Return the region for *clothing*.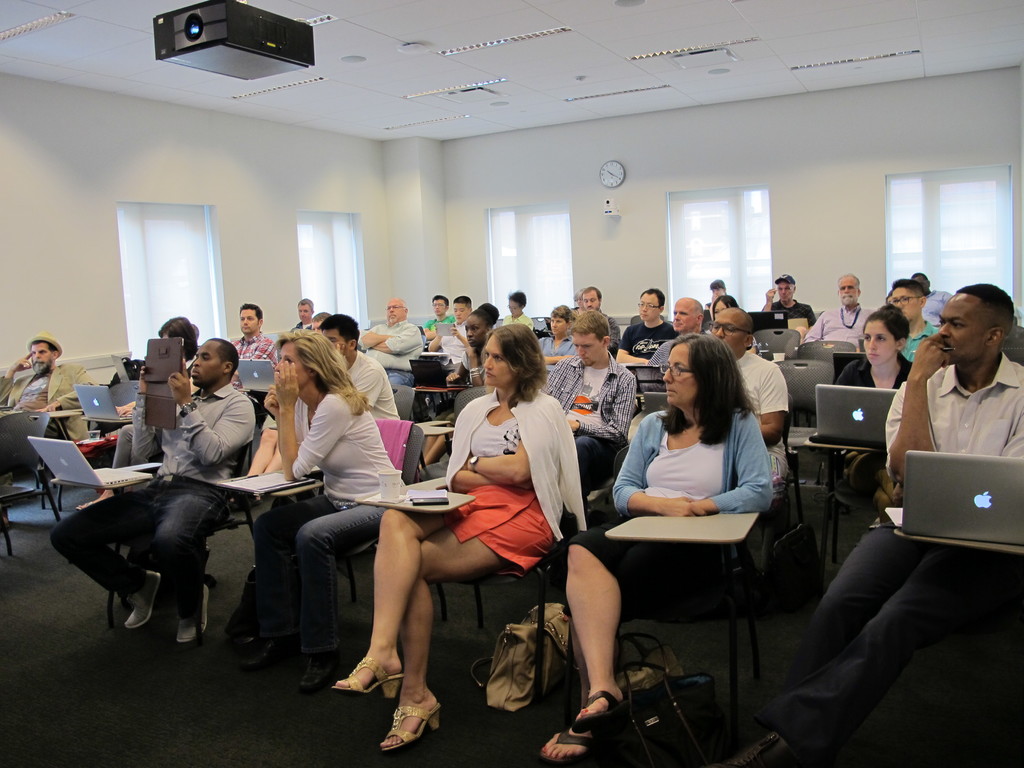
252,390,403,650.
